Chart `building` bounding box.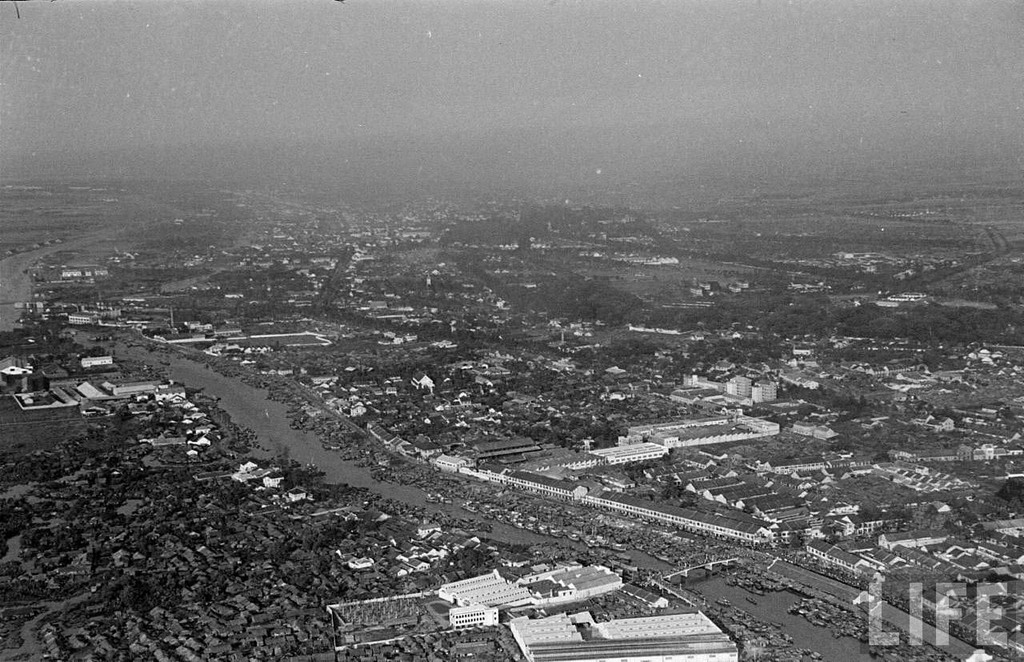
Charted: bbox=(627, 315, 683, 336).
